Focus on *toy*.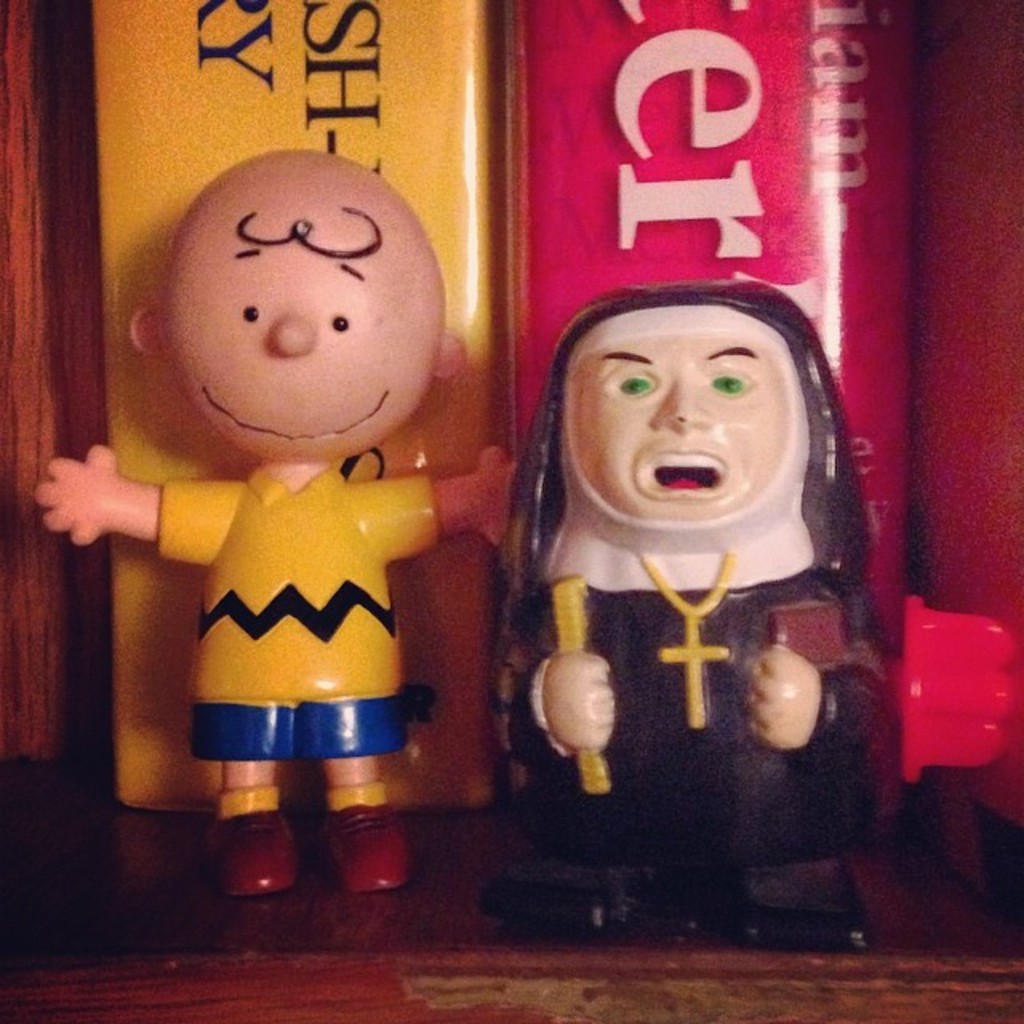
Focused at (left=59, top=152, right=522, bottom=856).
